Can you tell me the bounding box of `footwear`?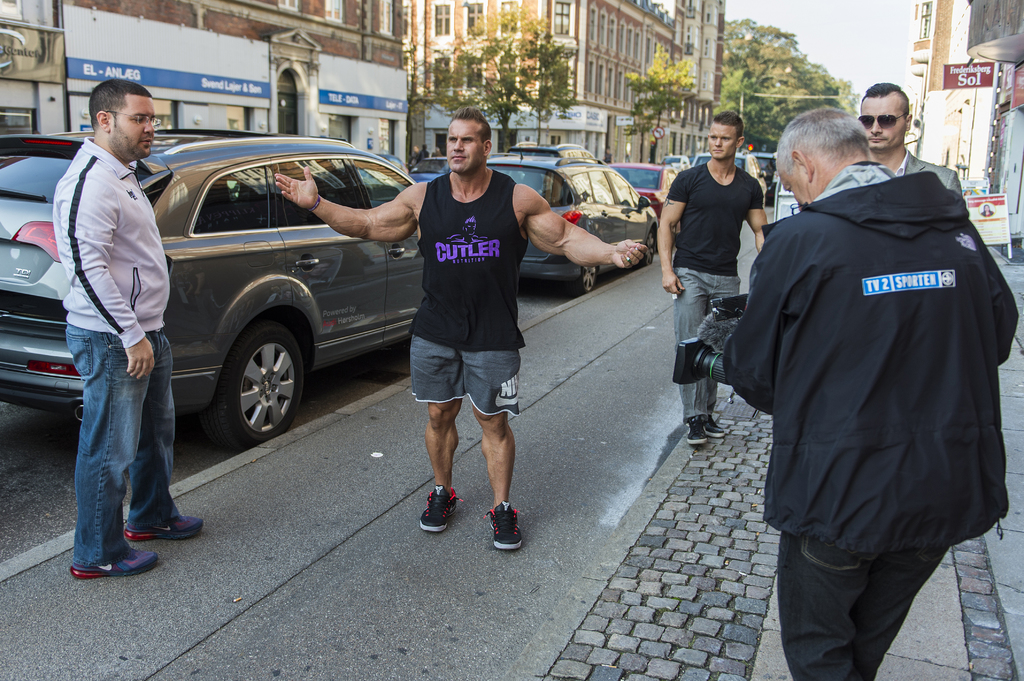
(70, 547, 161, 578).
